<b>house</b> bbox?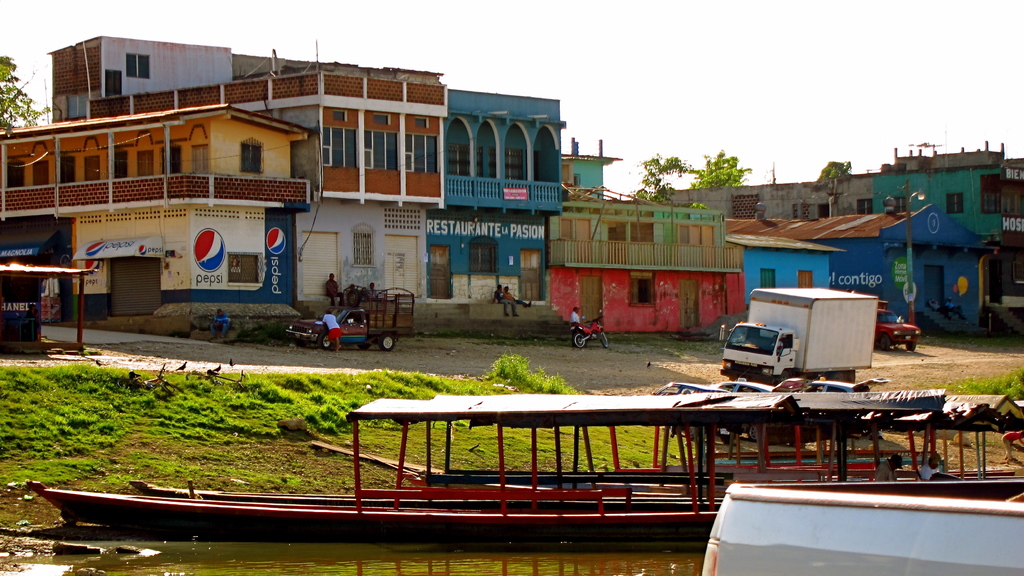
99,54,432,309
